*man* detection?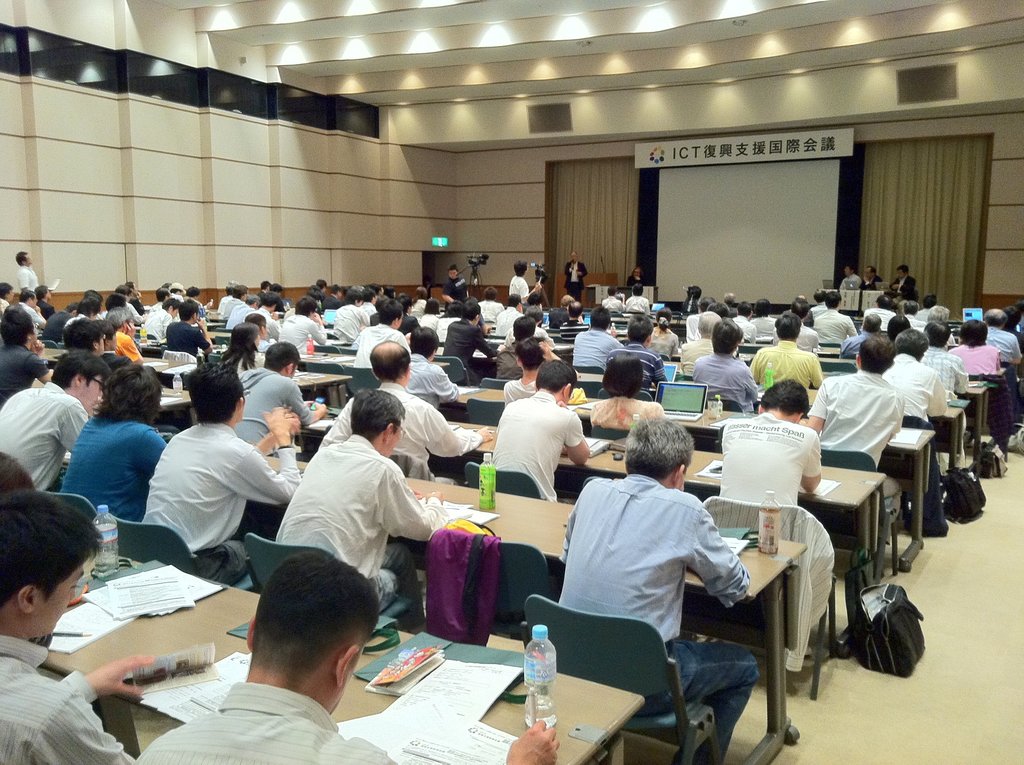
{"x1": 600, "y1": 286, "x2": 633, "y2": 314}
